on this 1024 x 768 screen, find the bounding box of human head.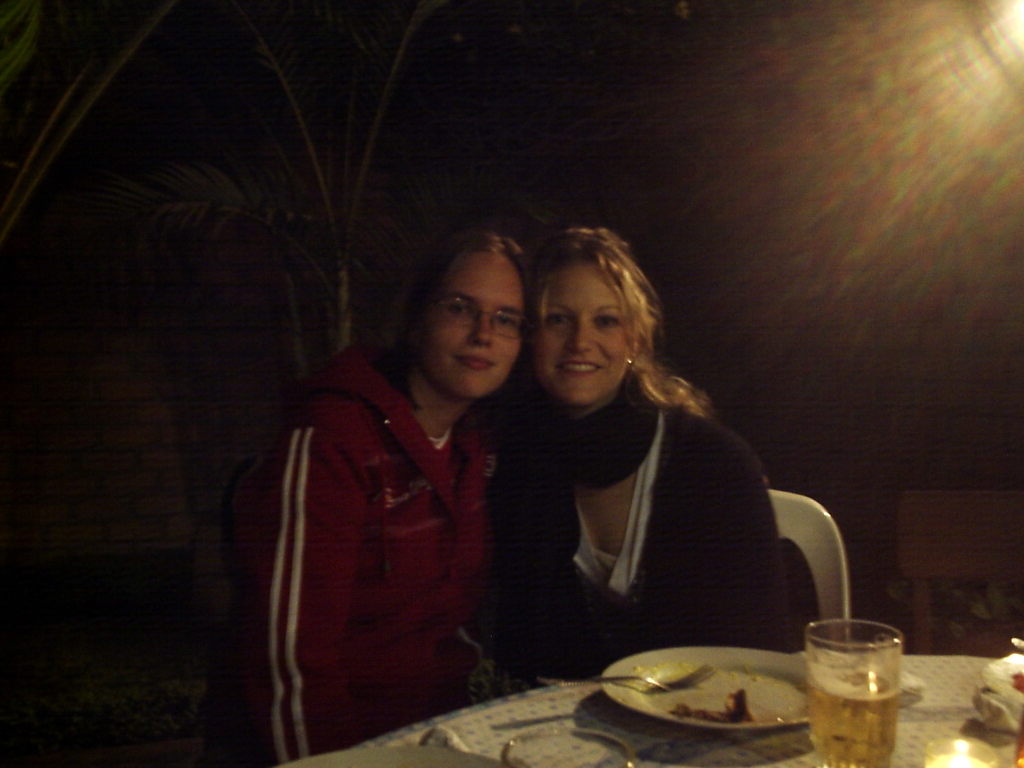
Bounding box: [399,223,540,398].
